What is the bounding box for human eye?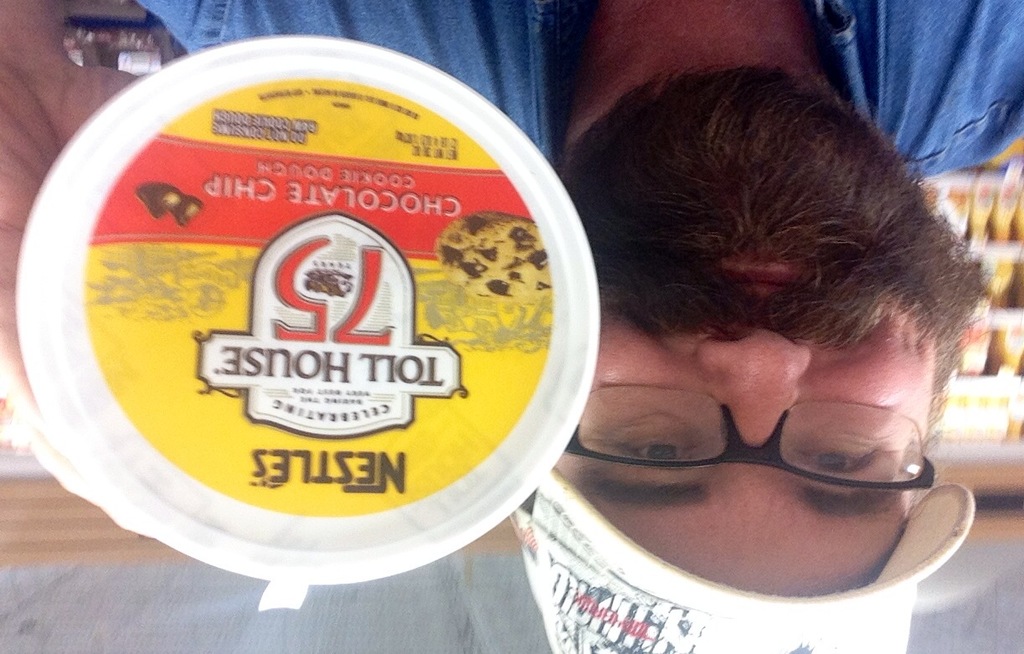
x1=596, y1=417, x2=698, y2=481.
